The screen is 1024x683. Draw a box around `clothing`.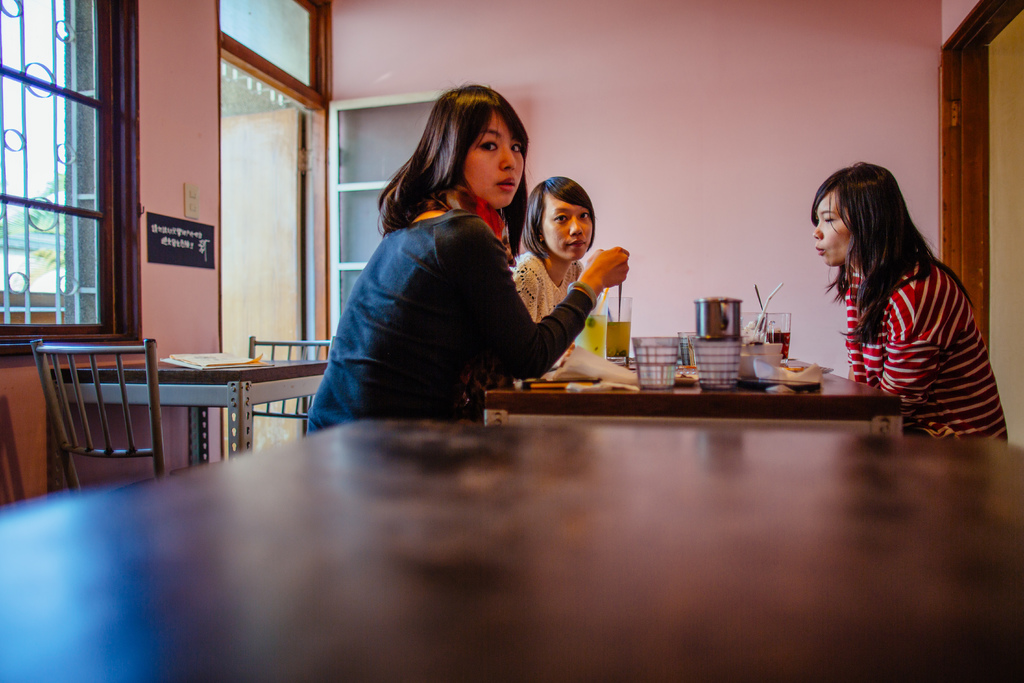
Rect(506, 251, 597, 370).
